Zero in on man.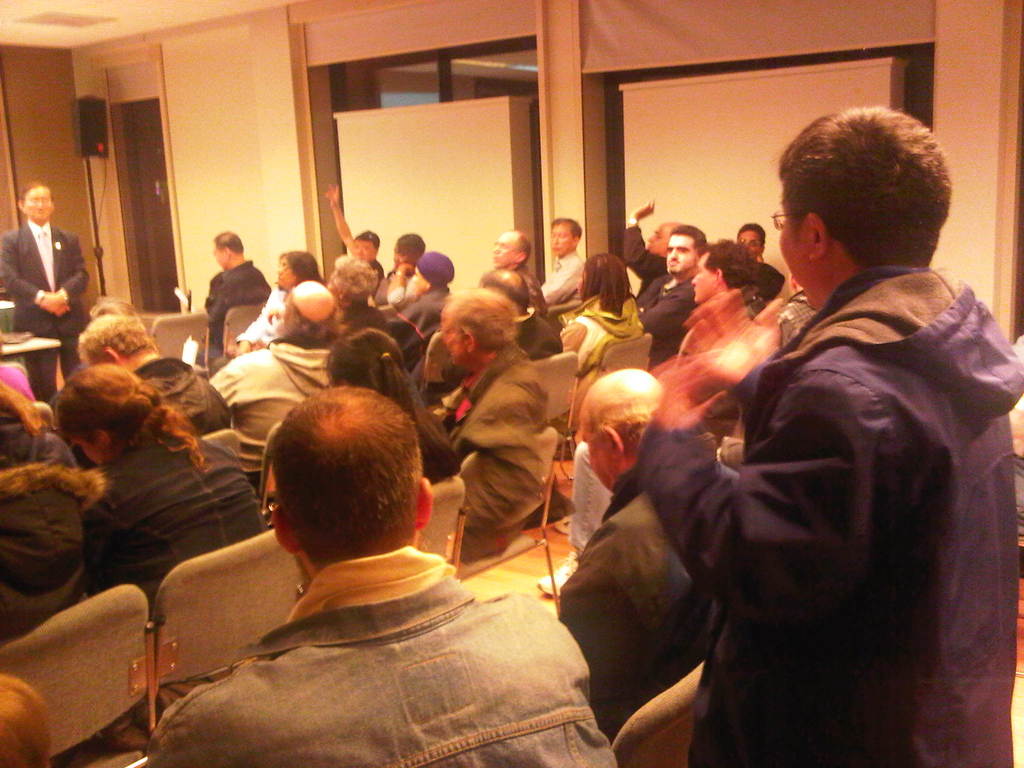
Zeroed in: (x1=634, y1=103, x2=1020, y2=767).
